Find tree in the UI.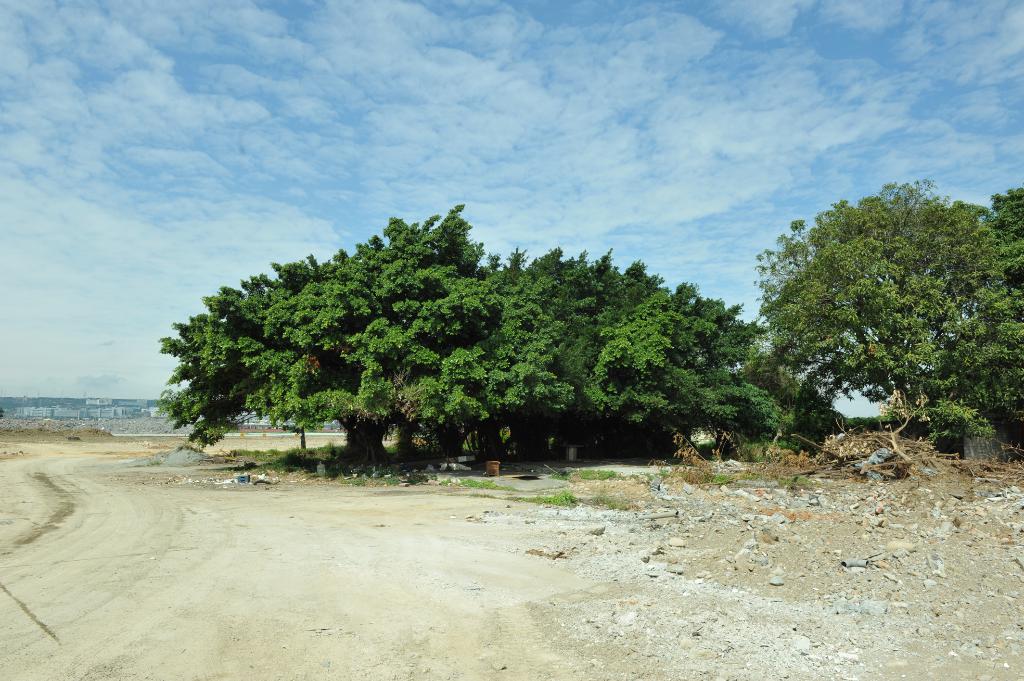
UI element at pyautogui.locateOnScreen(757, 172, 1004, 446).
